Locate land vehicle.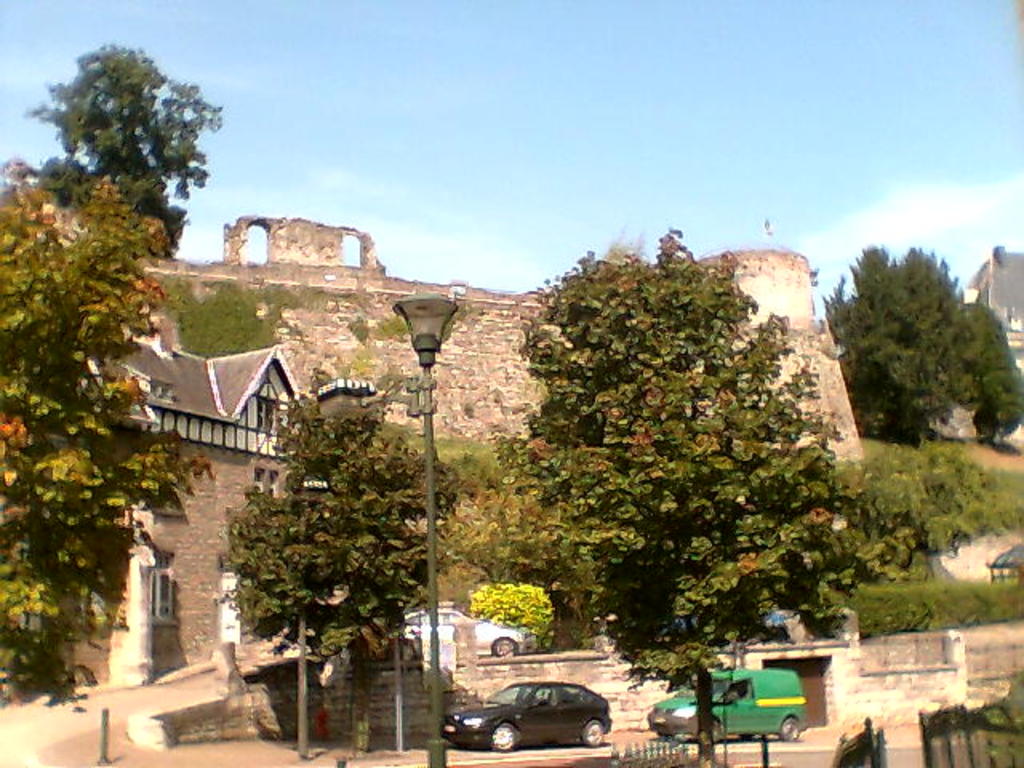
Bounding box: (445,682,611,750).
